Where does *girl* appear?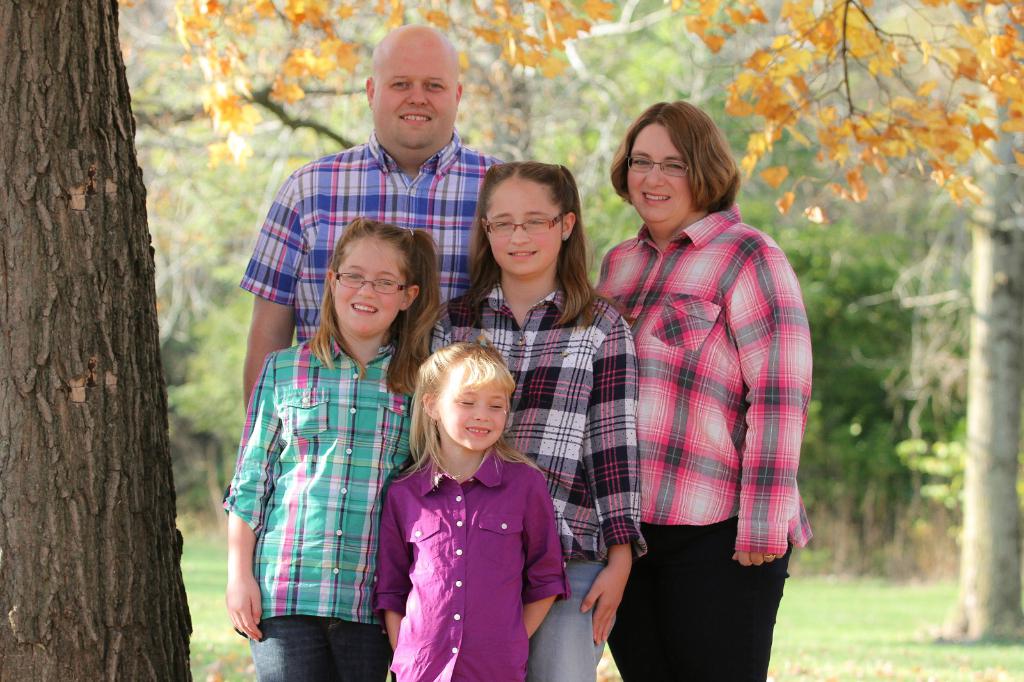
Appears at (225, 221, 438, 678).
